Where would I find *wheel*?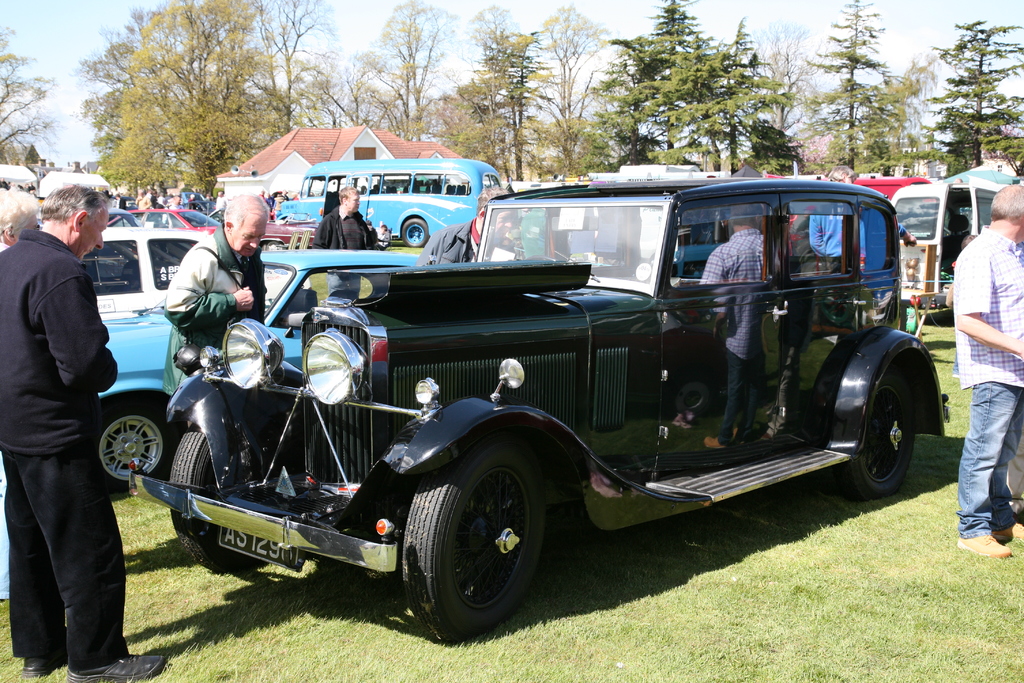
At bbox(408, 450, 547, 634).
